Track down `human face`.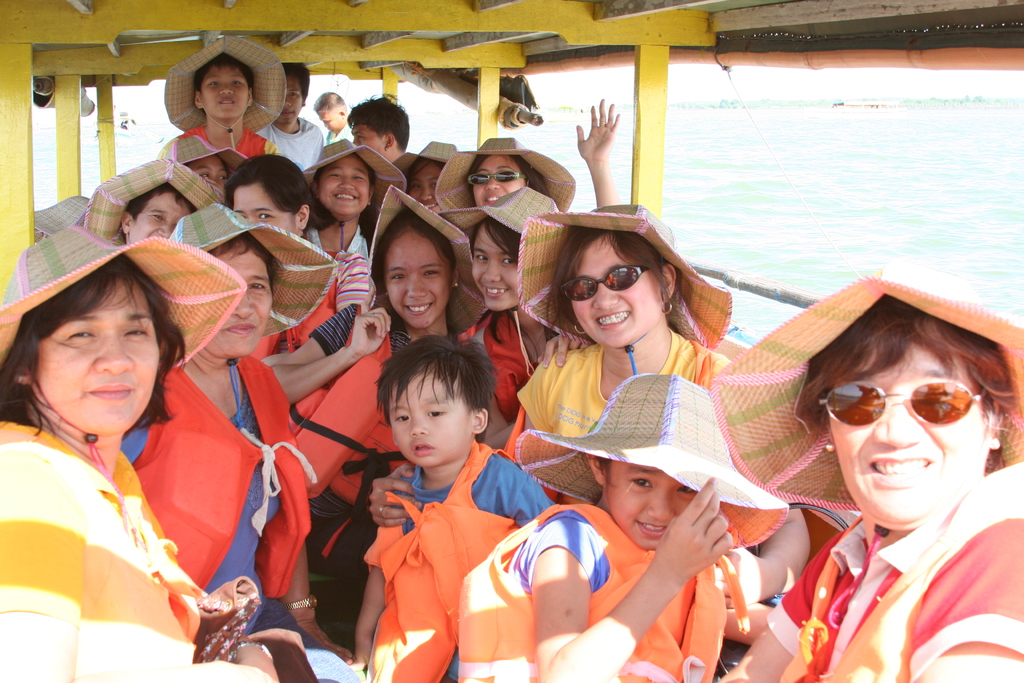
Tracked to 125:190:196:245.
